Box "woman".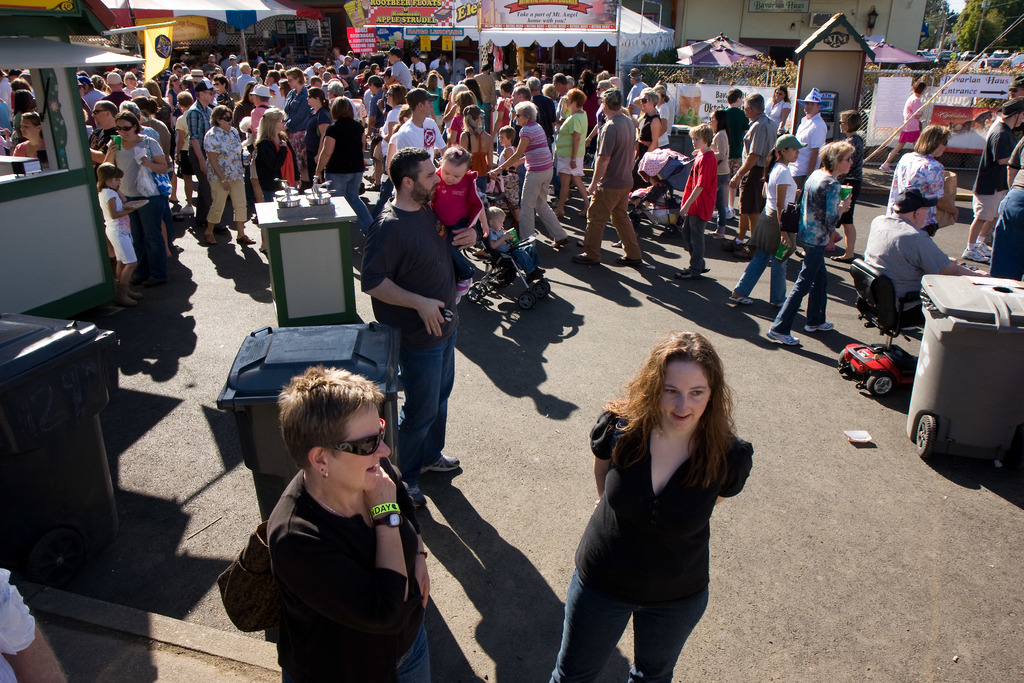
bbox=(884, 119, 956, 235).
